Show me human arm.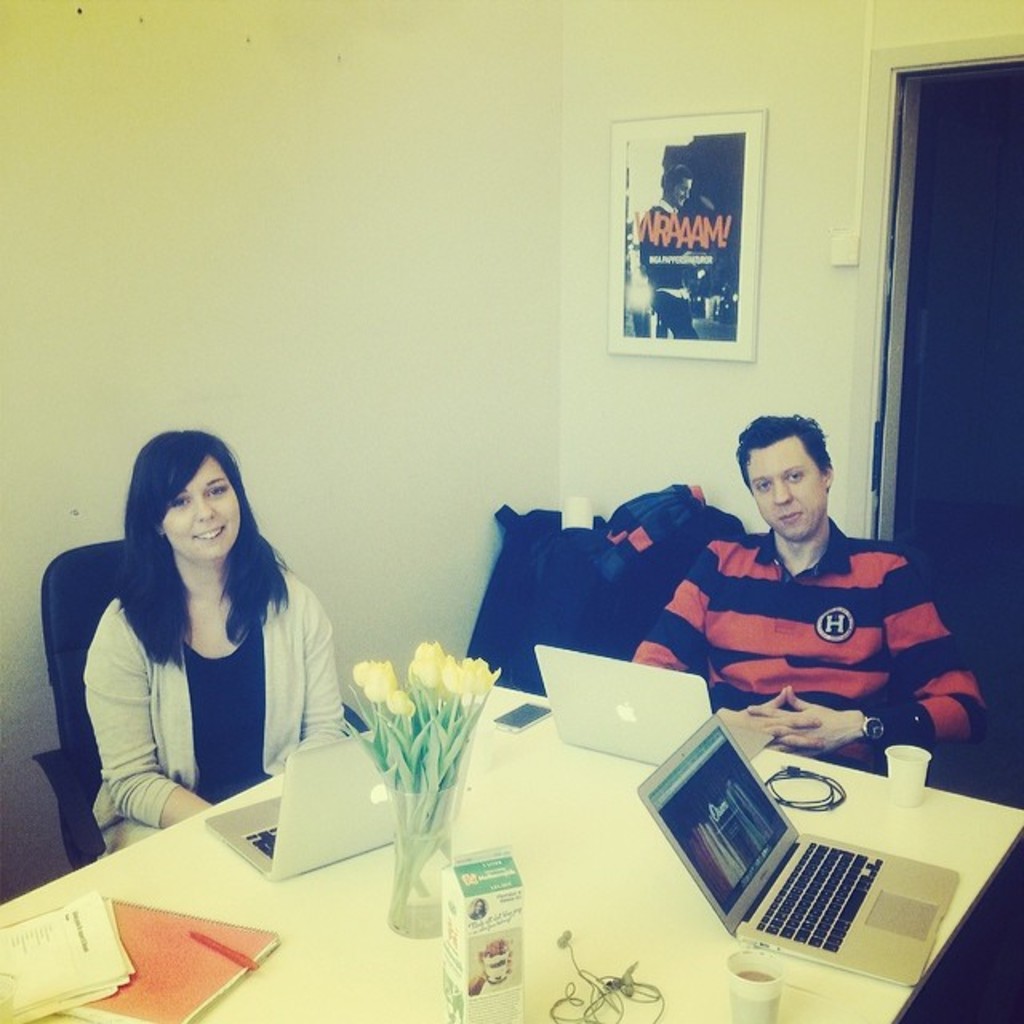
human arm is here: bbox=(77, 610, 213, 826).
